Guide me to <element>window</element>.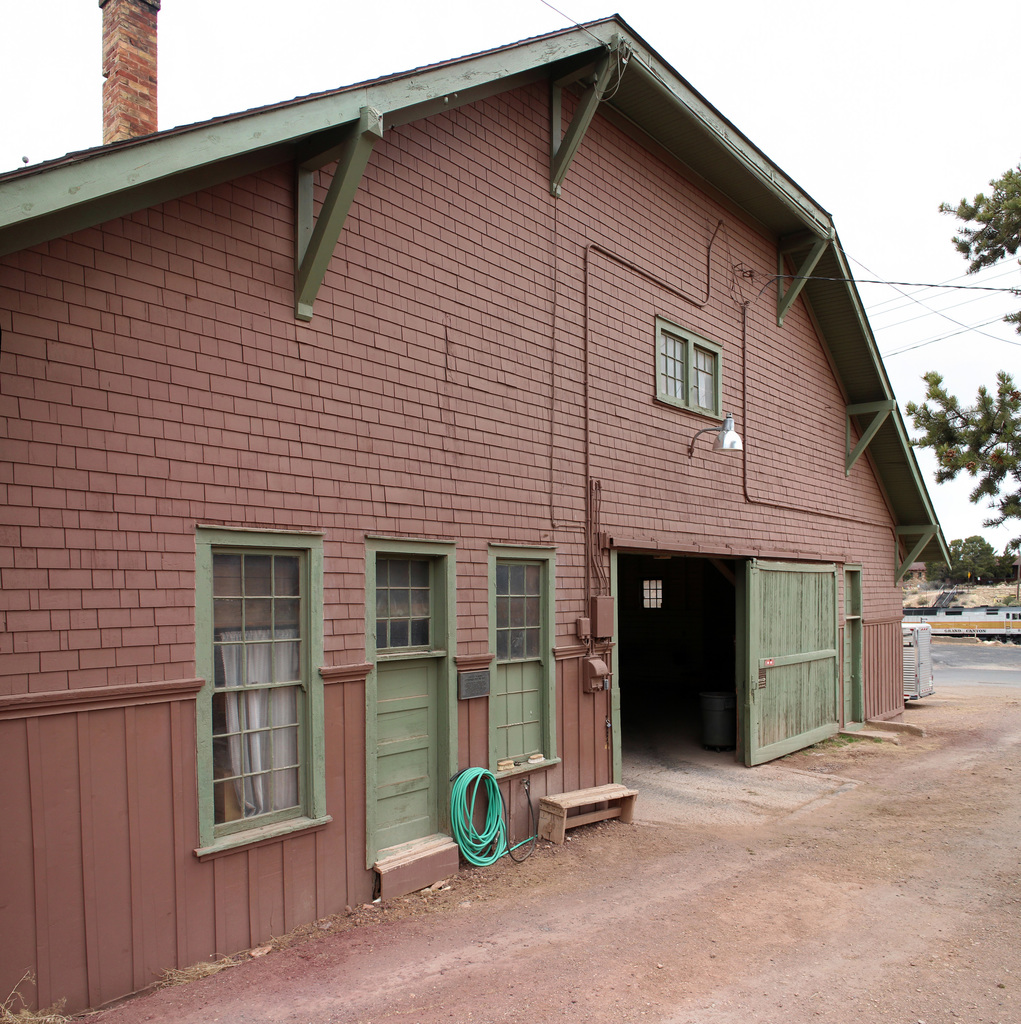
Guidance: 483,555,543,770.
